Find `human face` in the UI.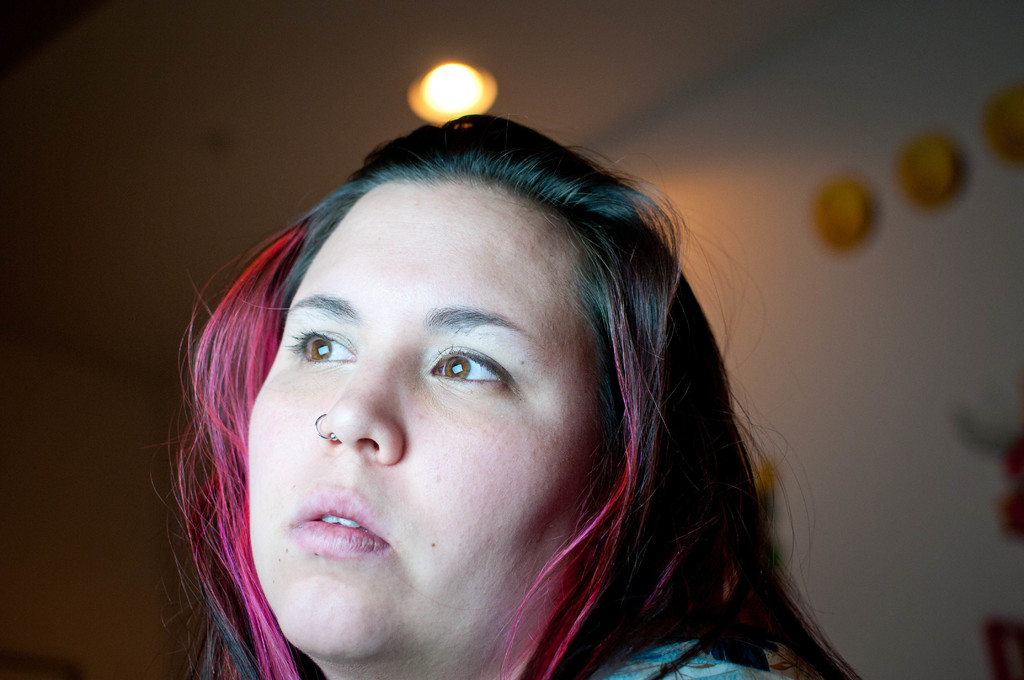
UI element at [x1=246, y1=180, x2=599, y2=658].
